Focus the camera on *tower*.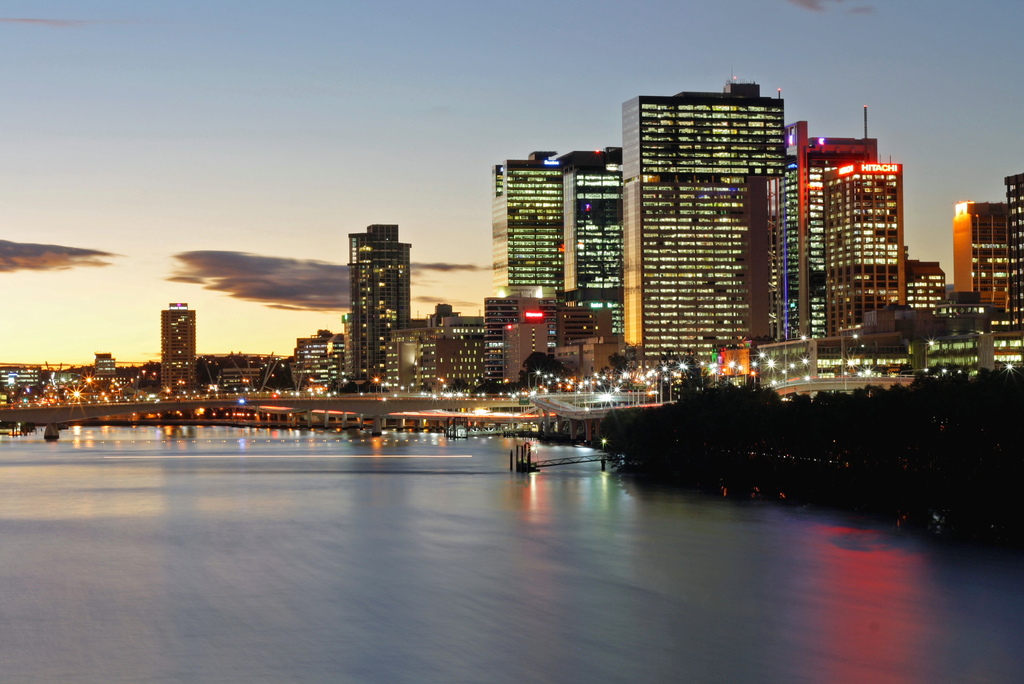
Focus region: (x1=615, y1=58, x2=815, y2=352).
